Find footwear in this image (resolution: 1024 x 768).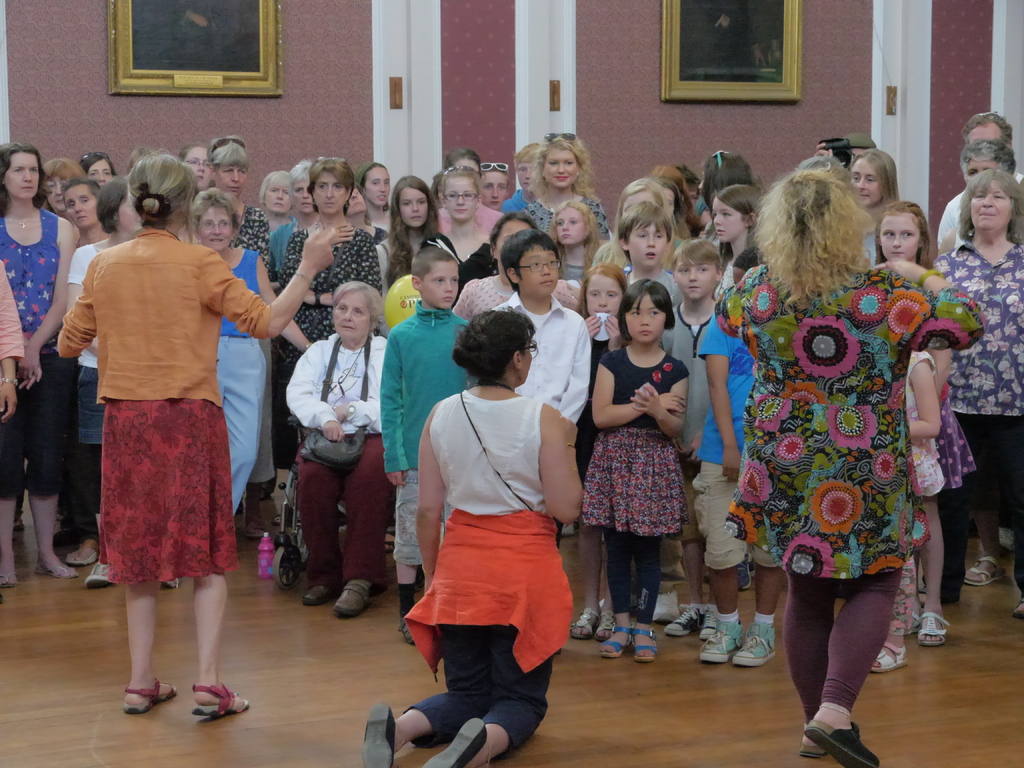
634:621:653:659.
